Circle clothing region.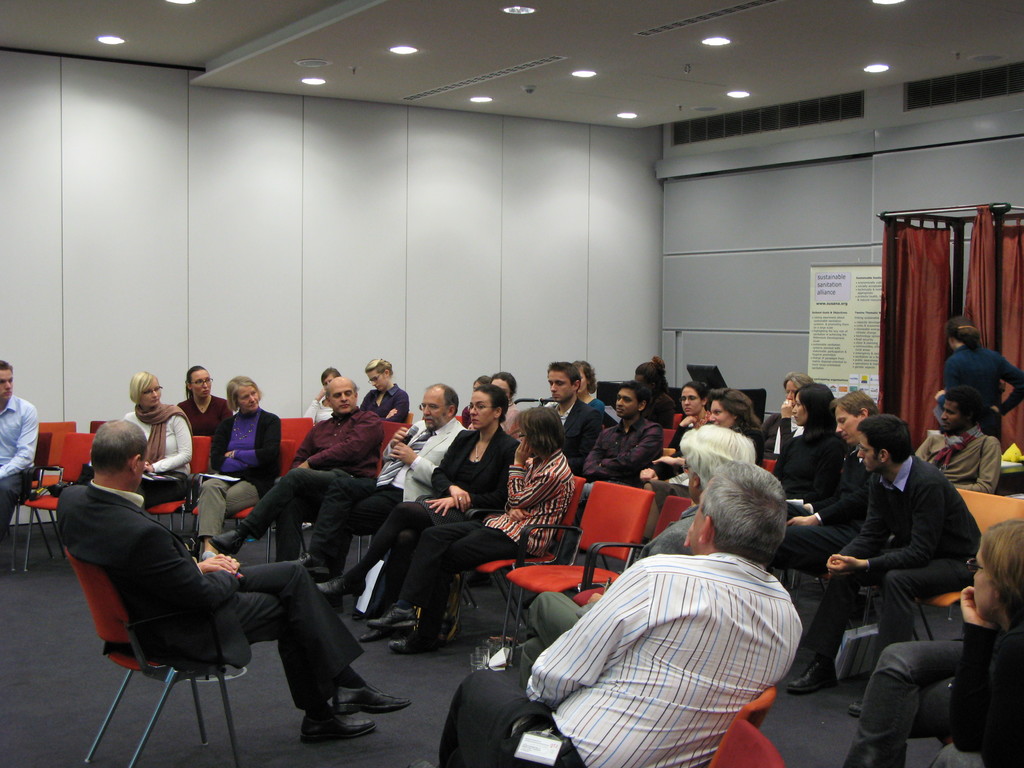
Region: left=941, top=342, right=1023, bottom=435.
